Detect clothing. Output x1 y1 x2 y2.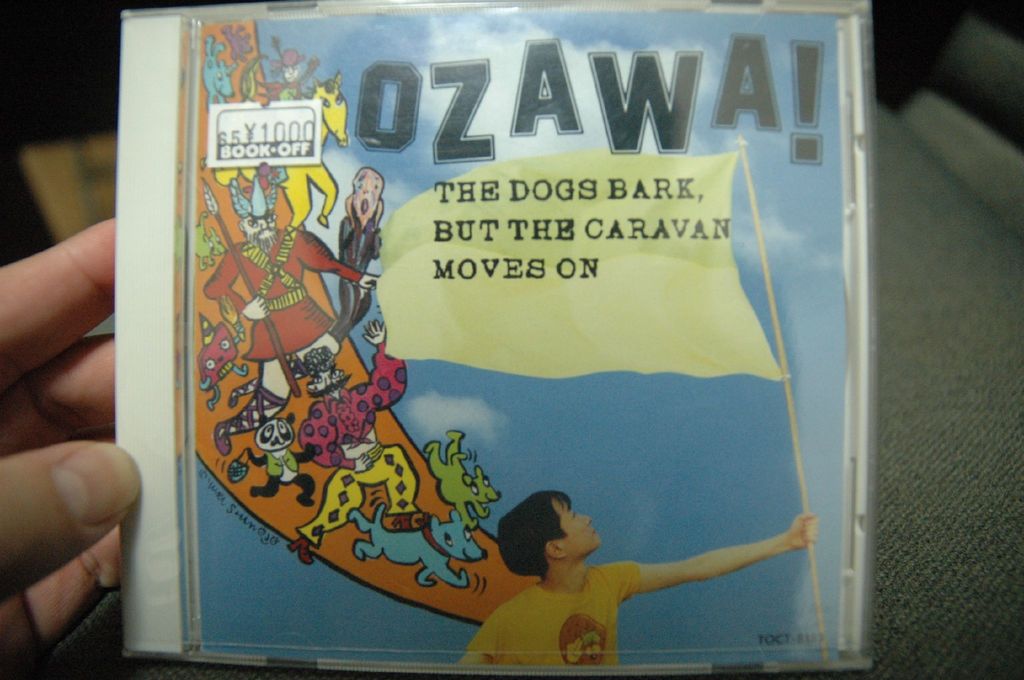
465 558 635 657.
